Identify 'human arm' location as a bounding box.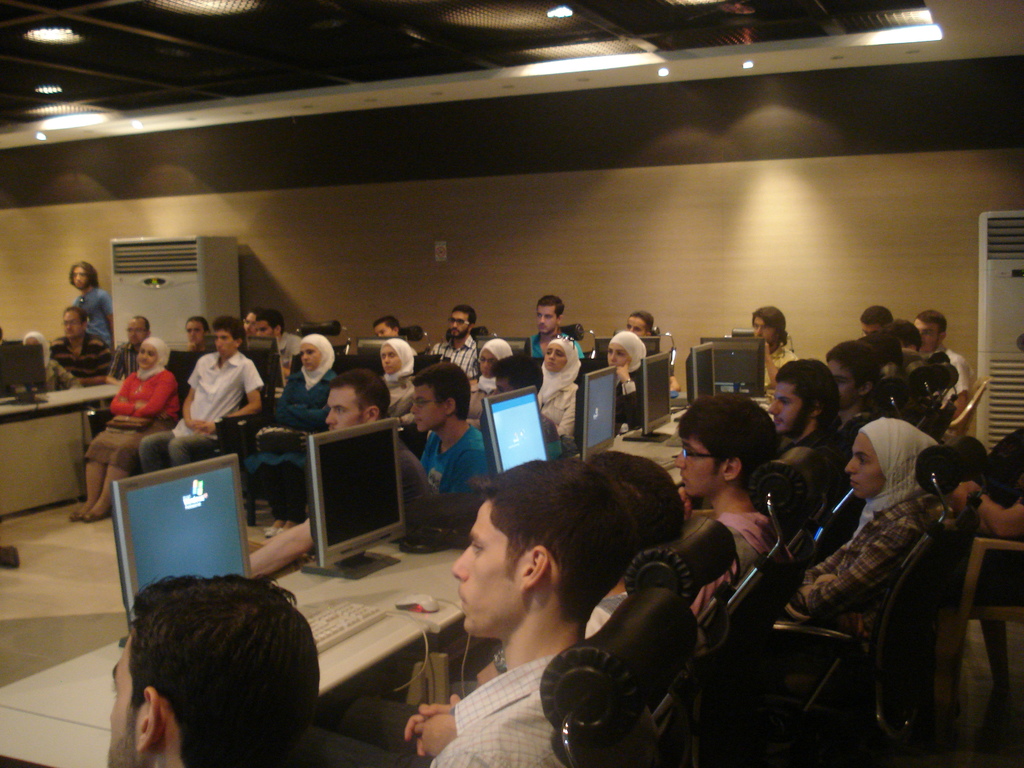
(x1=556, y1=391, x2=576, y2=436).
